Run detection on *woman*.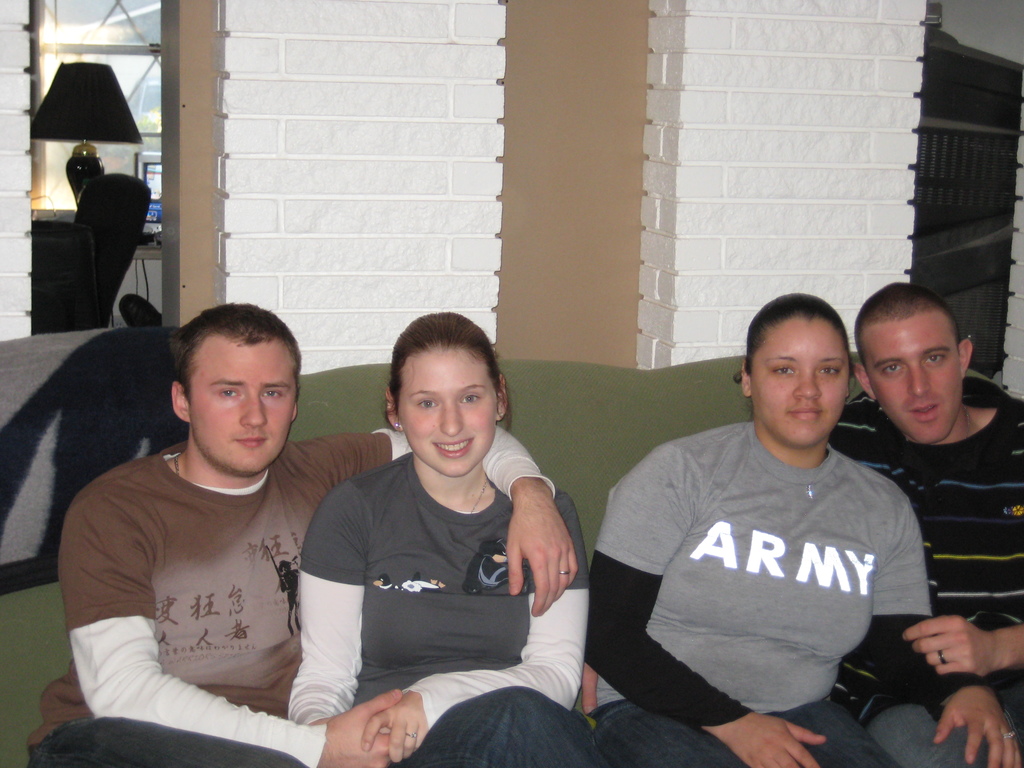
Result: 289/291/584/754.
